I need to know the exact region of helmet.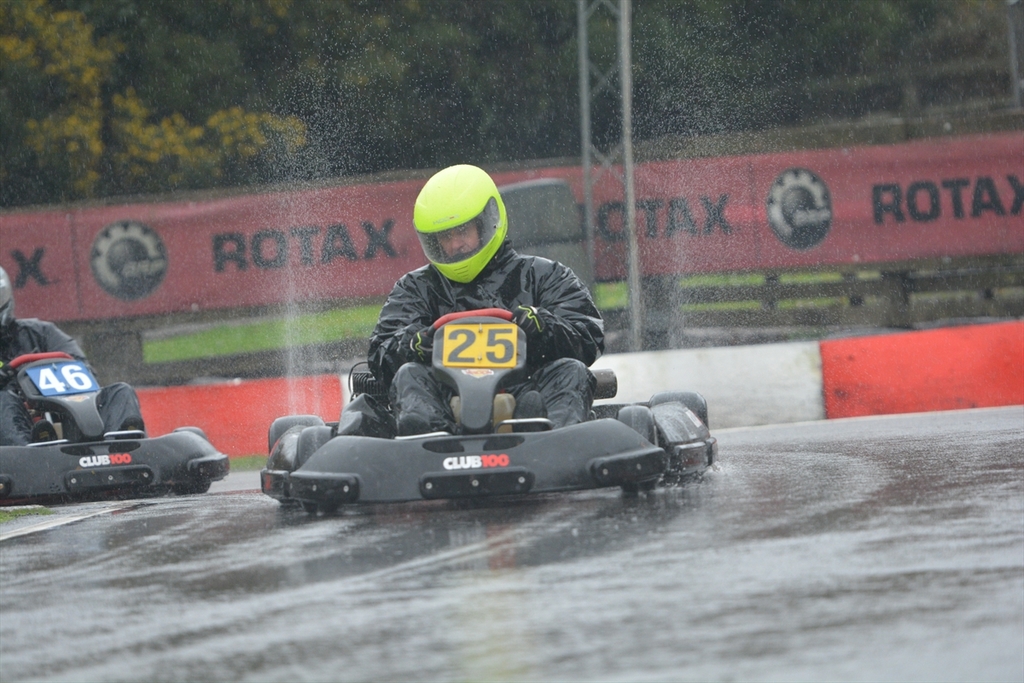
Region: {"x1": 0, "y1": 267, "x2": 19, "y2": 332}.
